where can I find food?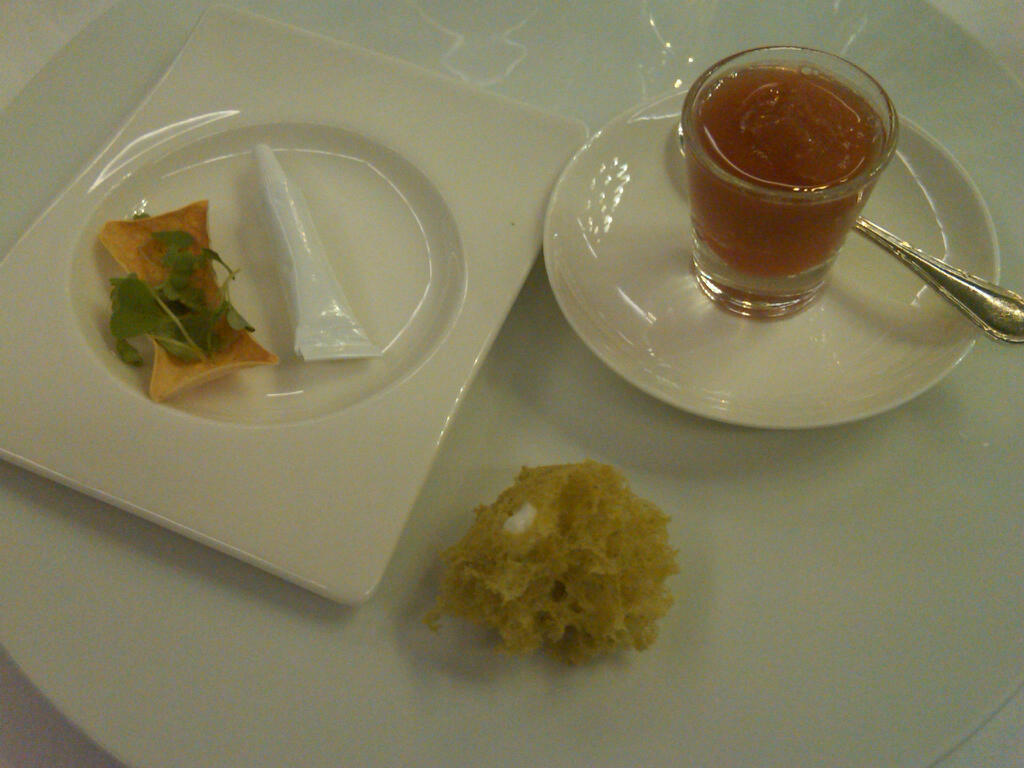
You can find it at (109,227,256,367).
